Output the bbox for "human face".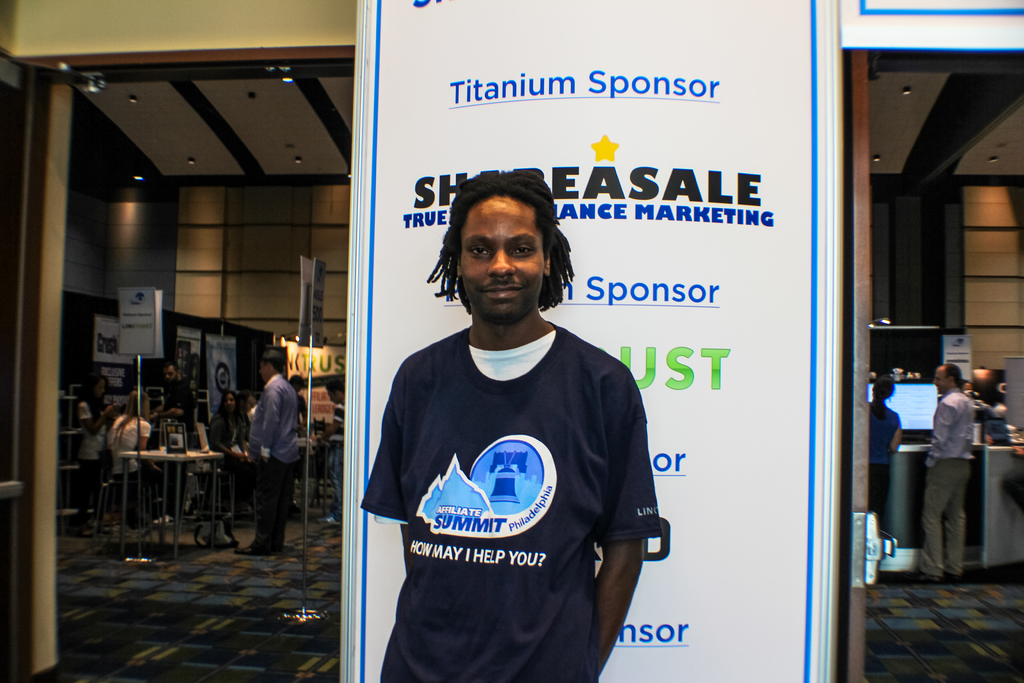
l=931, t=366, r=950, b=397.
